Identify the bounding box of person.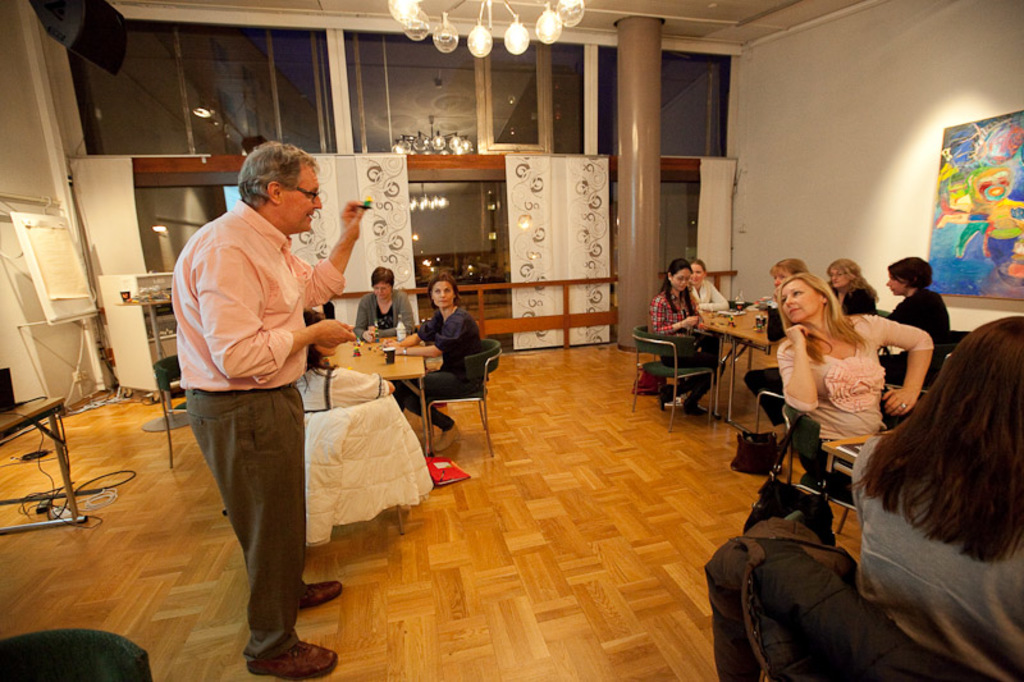
locate(886, 255, 946, 392).
